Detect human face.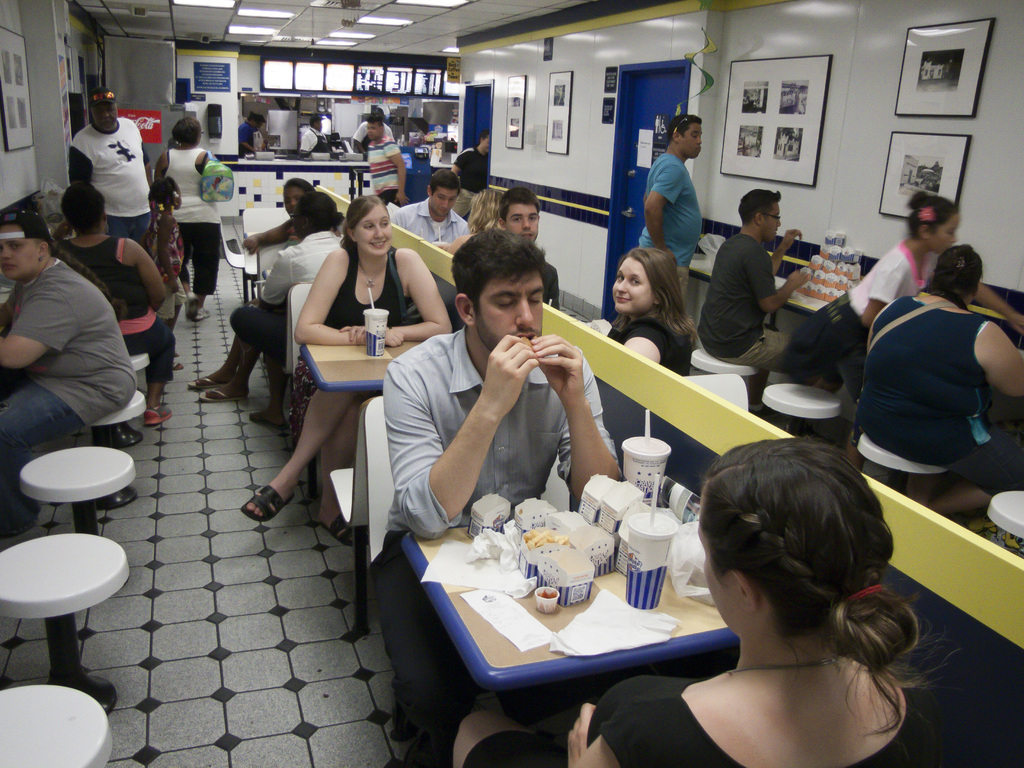
Detected at x1=683, y1=124, x2=701, y2=157.
